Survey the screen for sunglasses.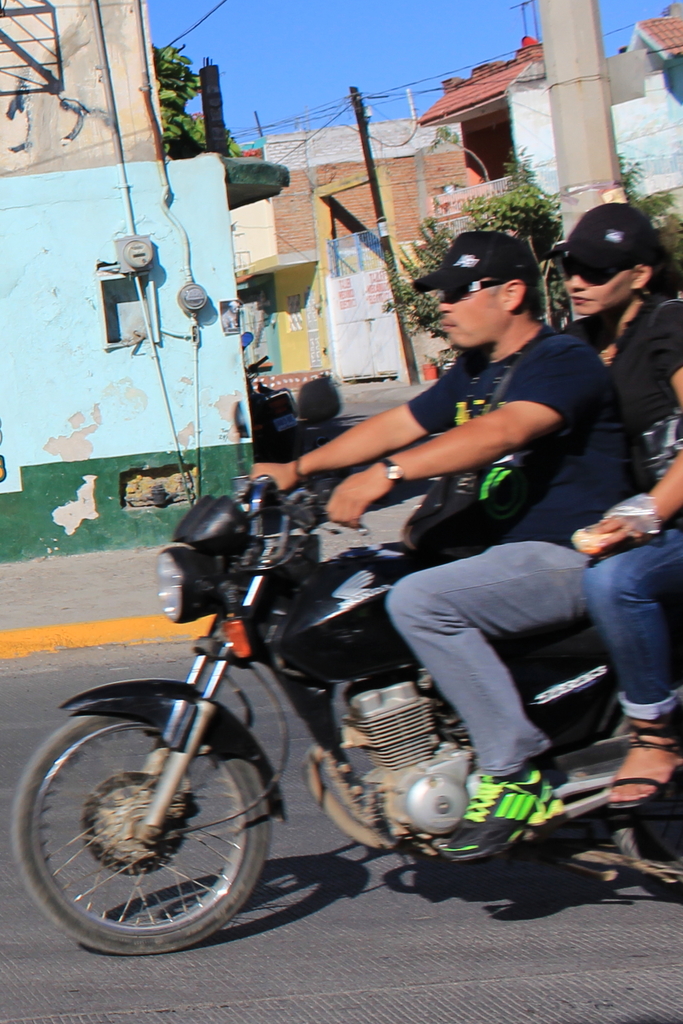
Survey found: 440 281 506 305.
